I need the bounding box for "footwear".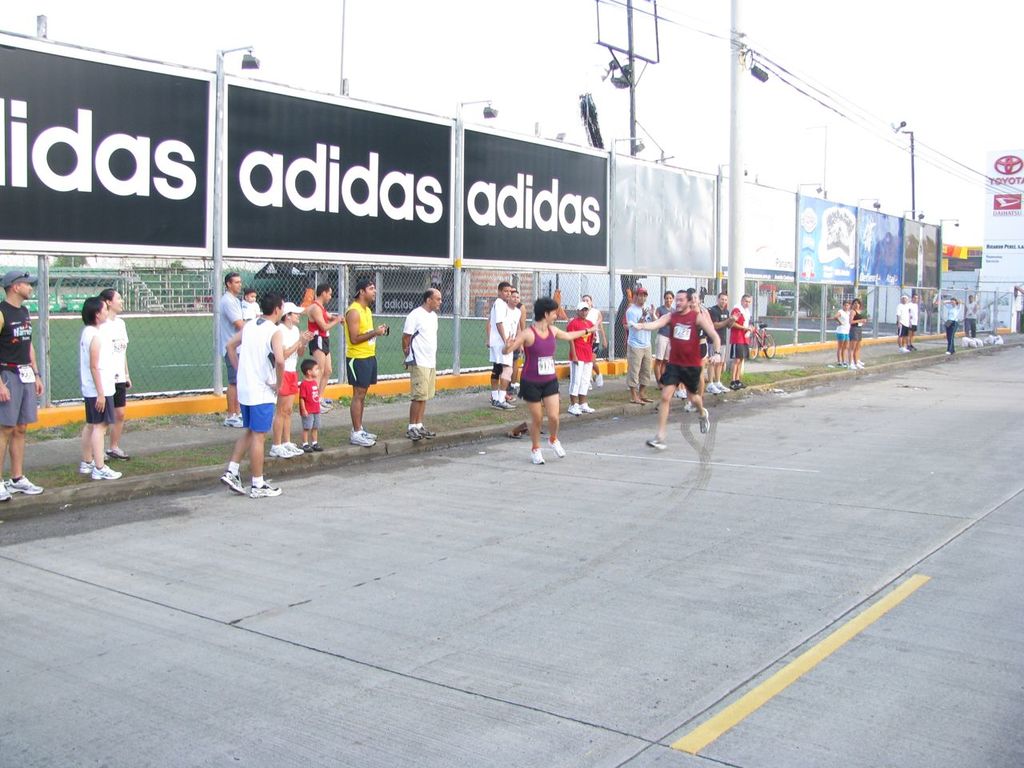
Here it is: [left=730, top=379, right=734, bottom=389].
